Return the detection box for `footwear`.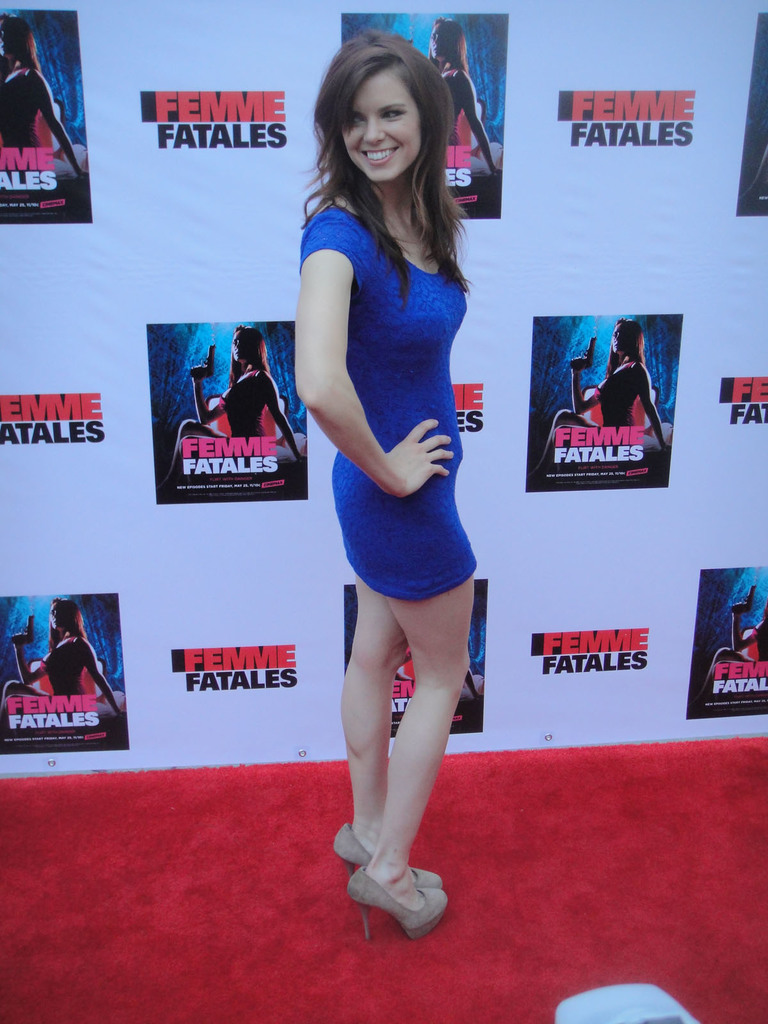
bbox=[331, 817, 446, 890].
